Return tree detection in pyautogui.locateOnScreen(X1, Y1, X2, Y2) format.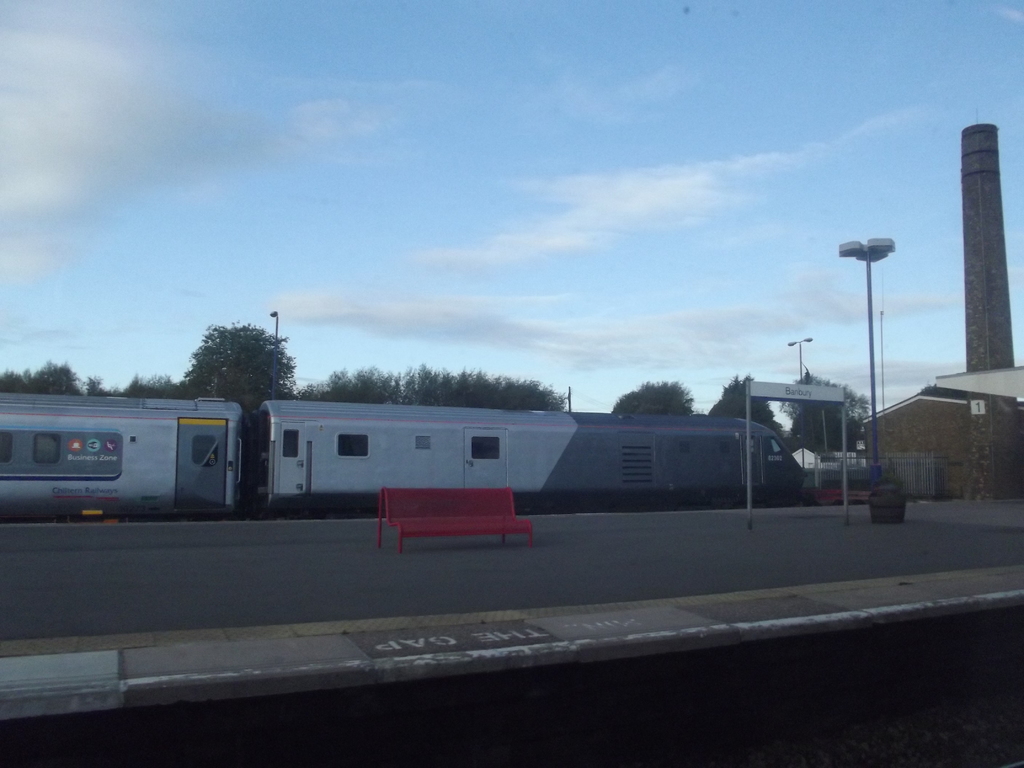
pyautogui.locateOnScreen(609, 376, 698, 415).
